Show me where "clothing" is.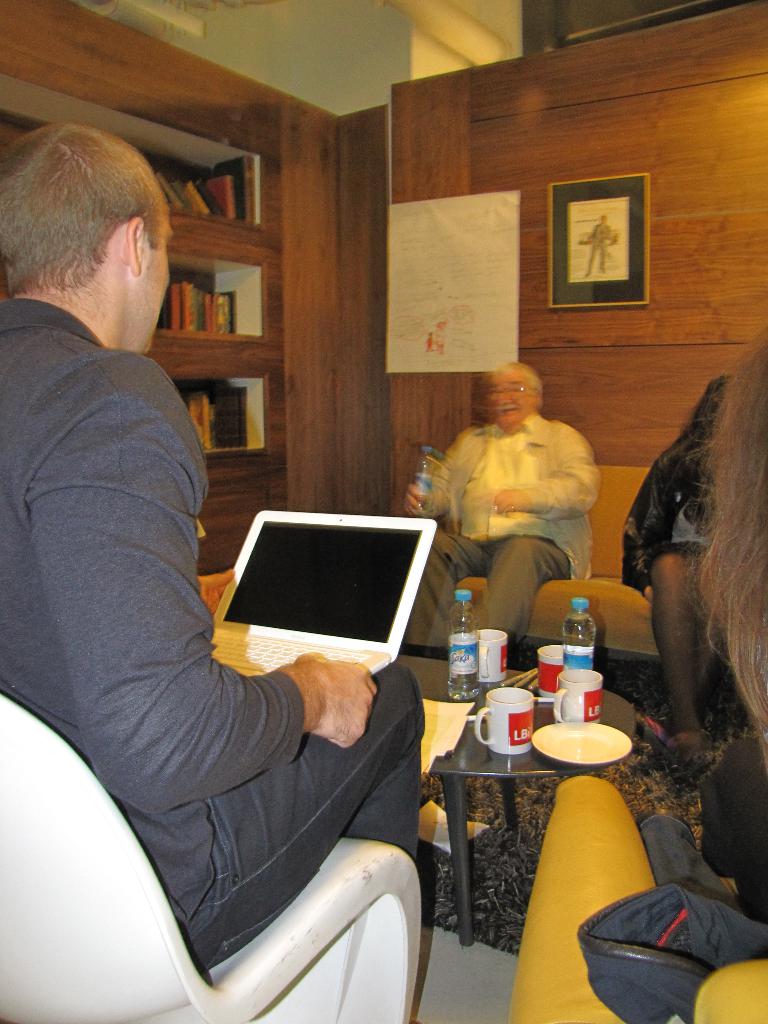
"clothing" is at [left=612, top=389, right=724, bottom=609].
